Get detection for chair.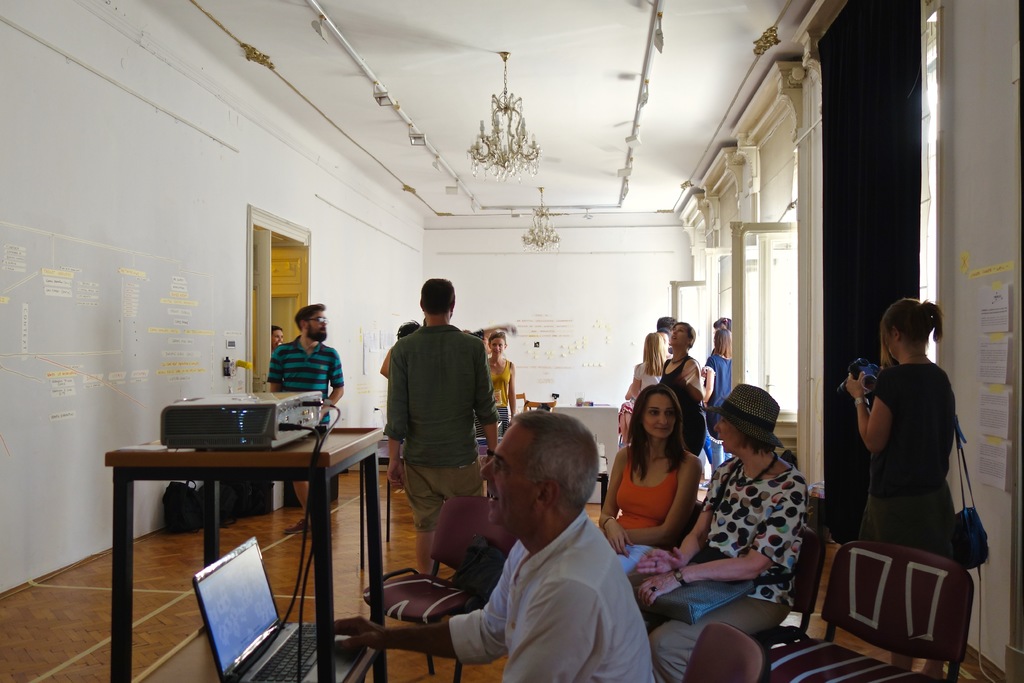
Detection: (x1=750, y1=522, x2=826, y2=682).
